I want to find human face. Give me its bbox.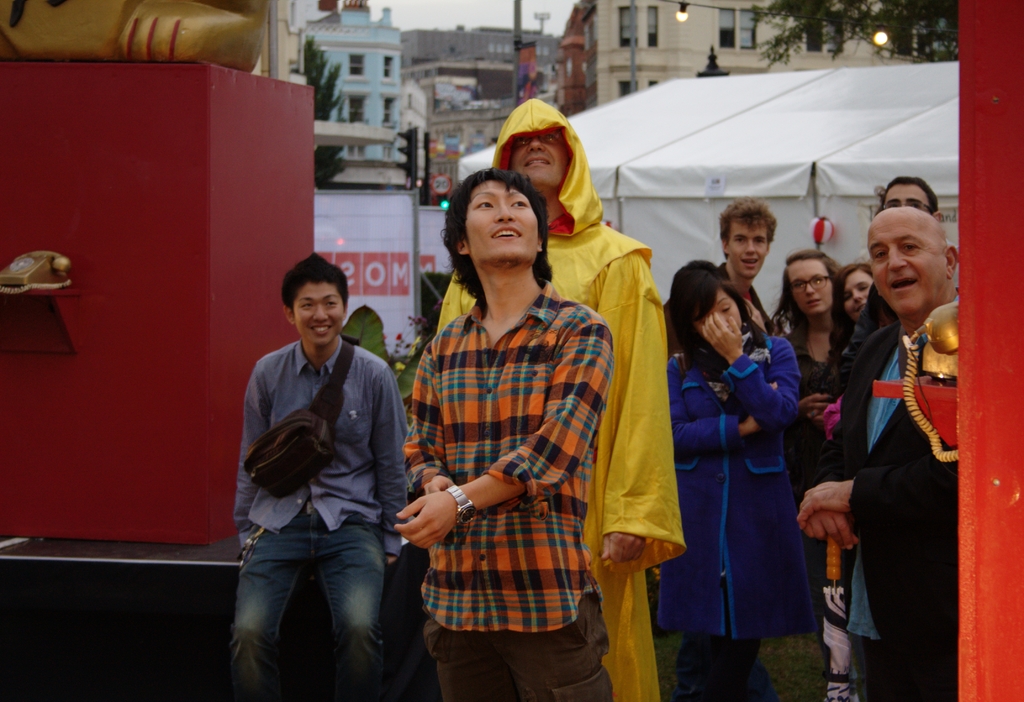
box(835, 266, 865, 323).
